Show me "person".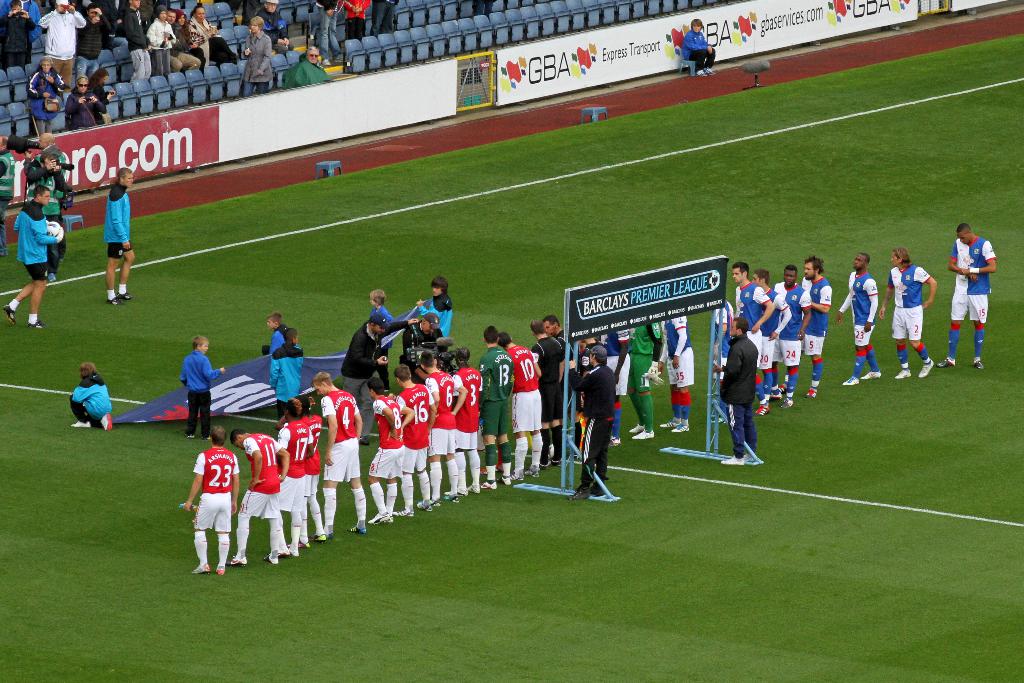
"person" is here: bbox=[262, 311, 289, 350].
